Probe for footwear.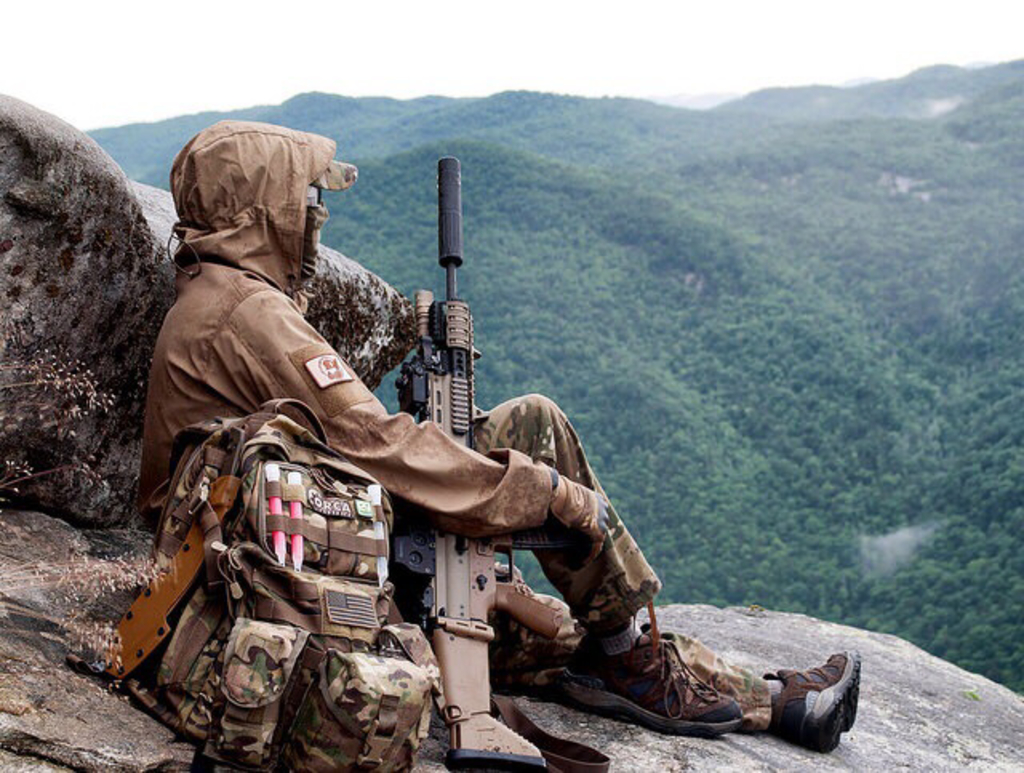
Probe result: {"left": 550, "top": 643, "right": 822, "bottom": 749}.
